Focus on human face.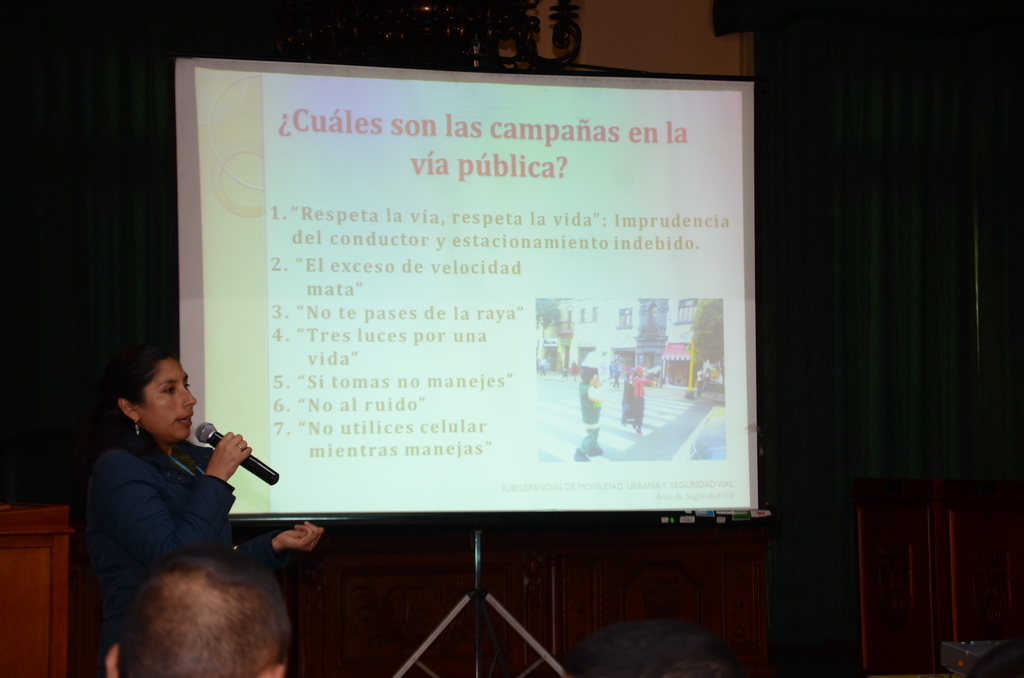
Focused at x1=140 y1=357 x2=196 y2=437.
